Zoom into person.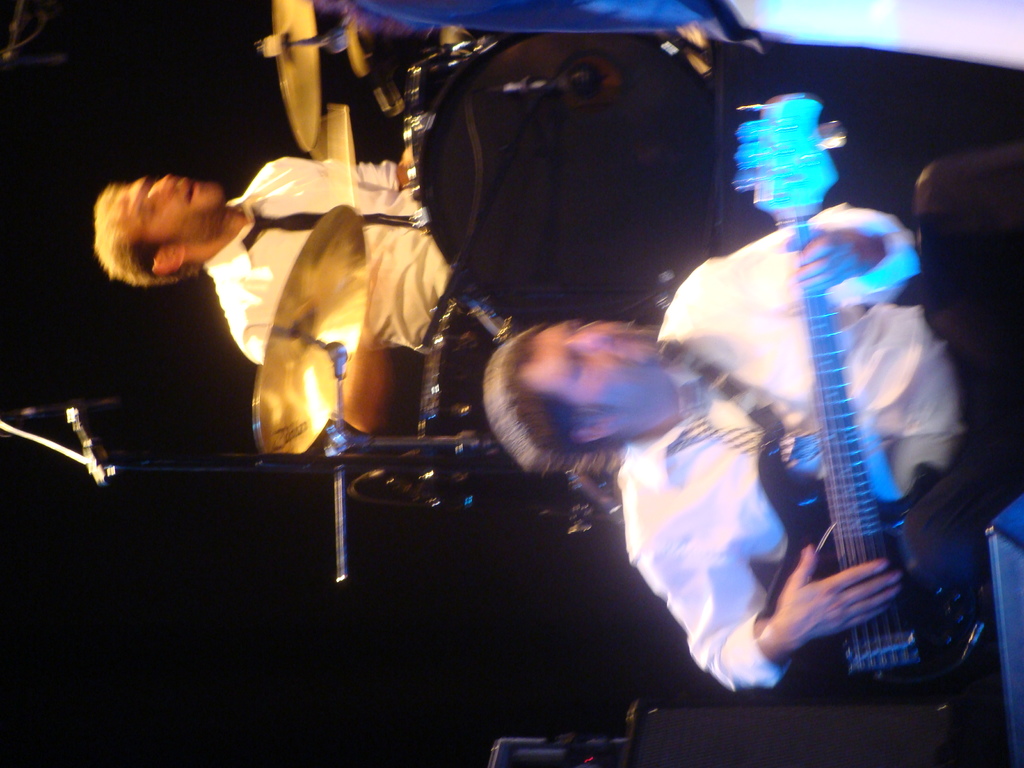
Zoom target: x1=95 y1=159 x2=459 y2=431.
